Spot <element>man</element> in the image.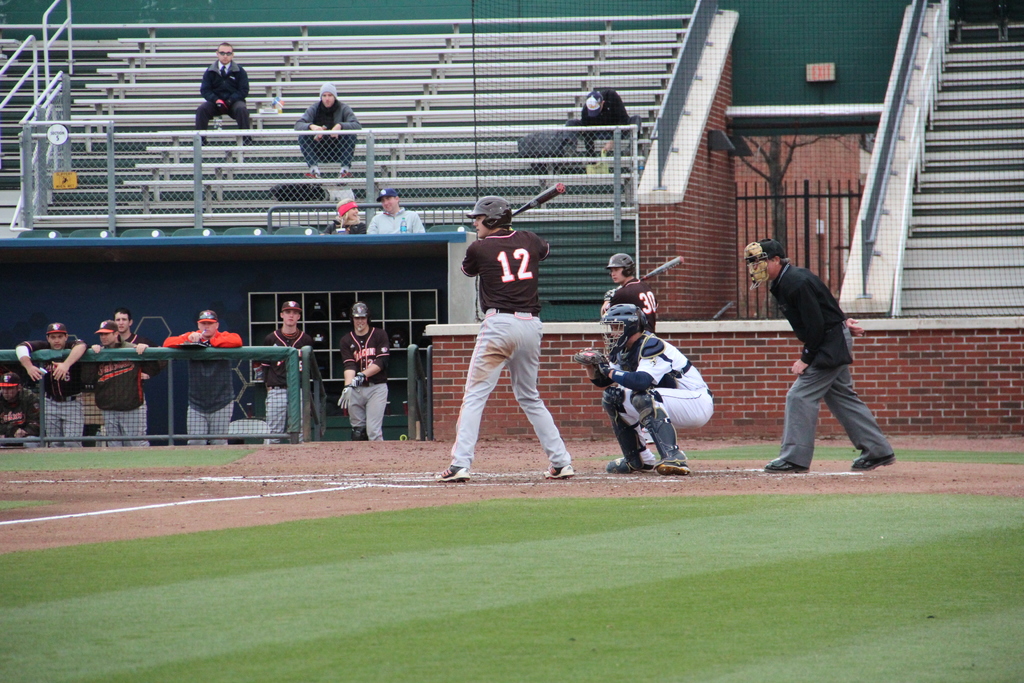
<element>man</element> found at pyautogui.locateOnScreen(570, 306, 714, 478).
